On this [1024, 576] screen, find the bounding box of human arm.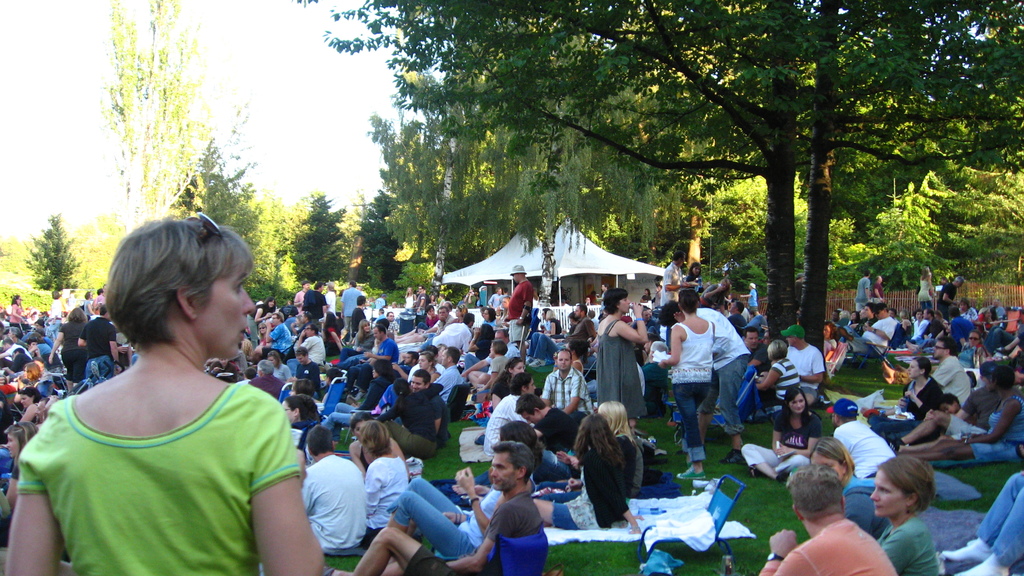
Bounding box: (x1=566, y1=369, x2=592, y2=418).
